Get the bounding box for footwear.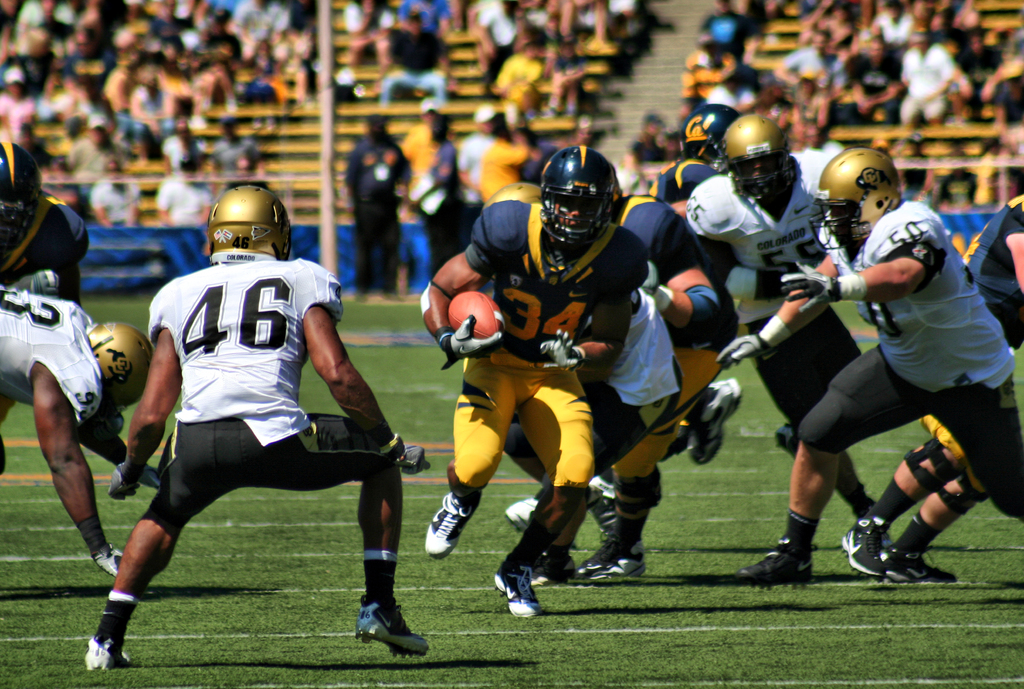
85:547:157:596.
